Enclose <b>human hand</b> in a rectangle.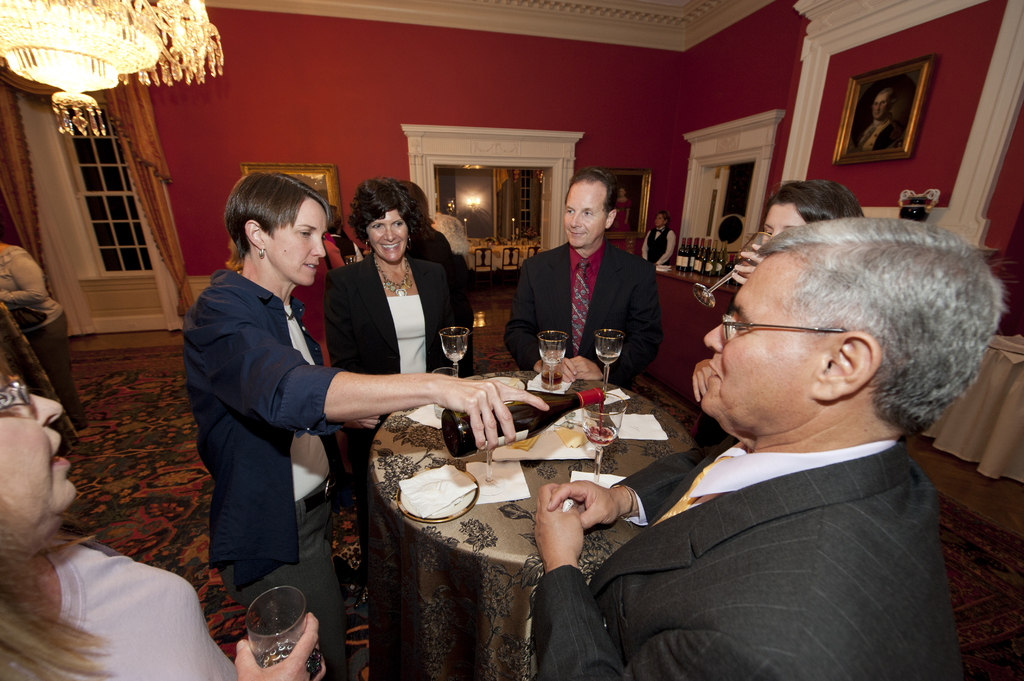
bbox=(728, 239, 771, 288).
